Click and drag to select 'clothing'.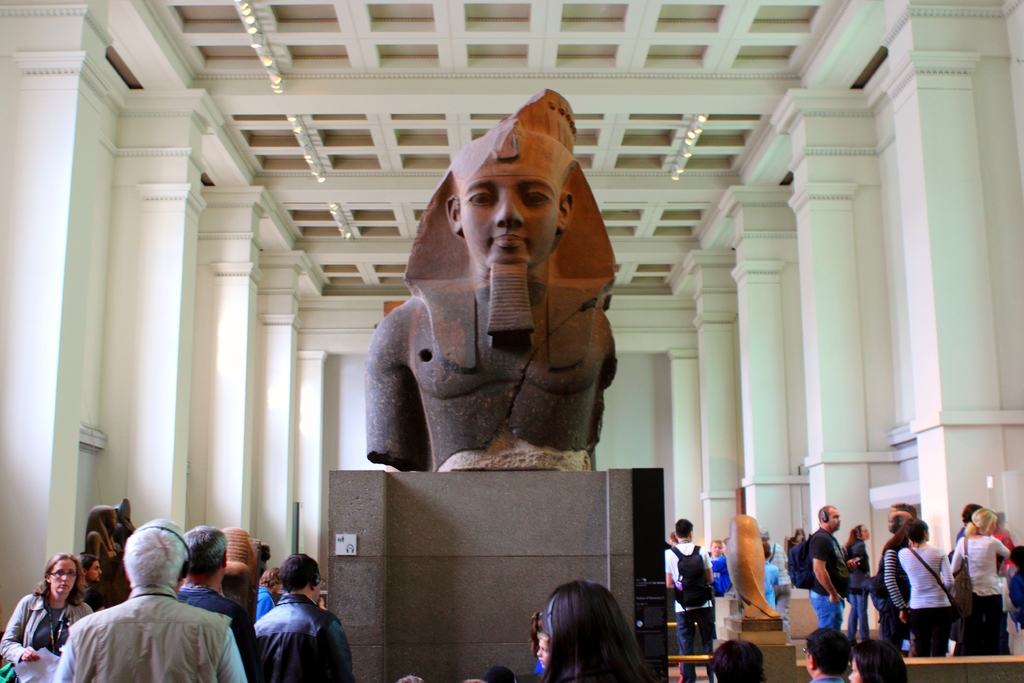
Selection: detection(662, 543, 716, 679).
